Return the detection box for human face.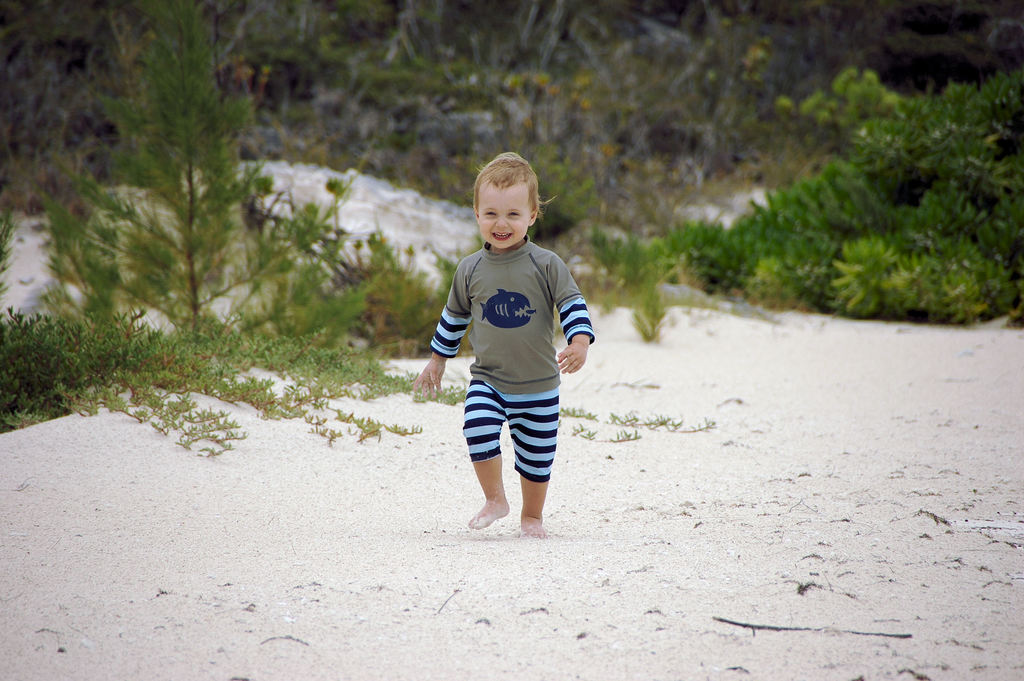
(x1=477, y1=183, x2=531, y2=250).
